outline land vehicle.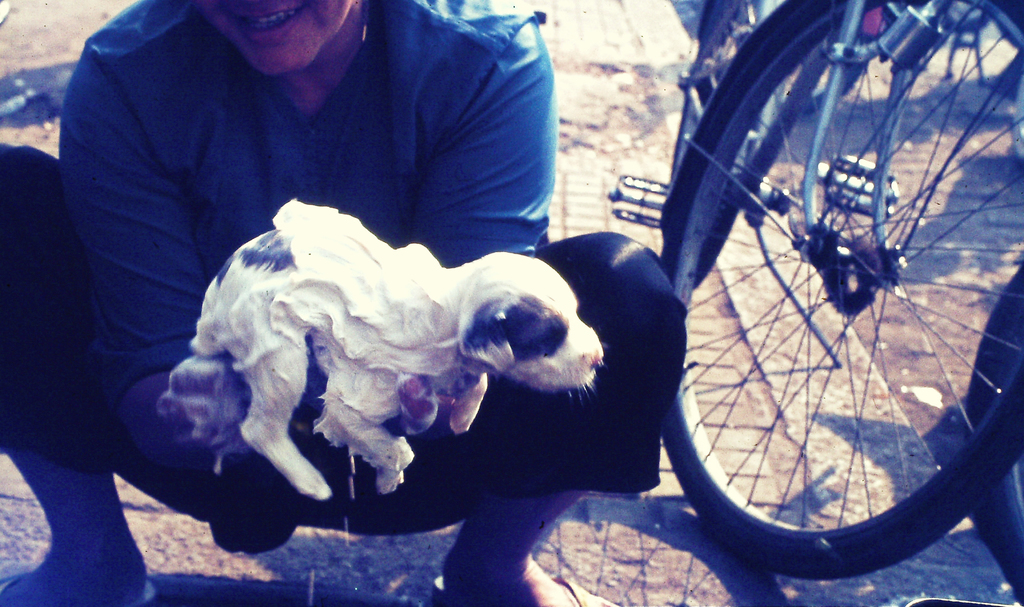
Outline: bbox=(604, 0, 1023, 583).
